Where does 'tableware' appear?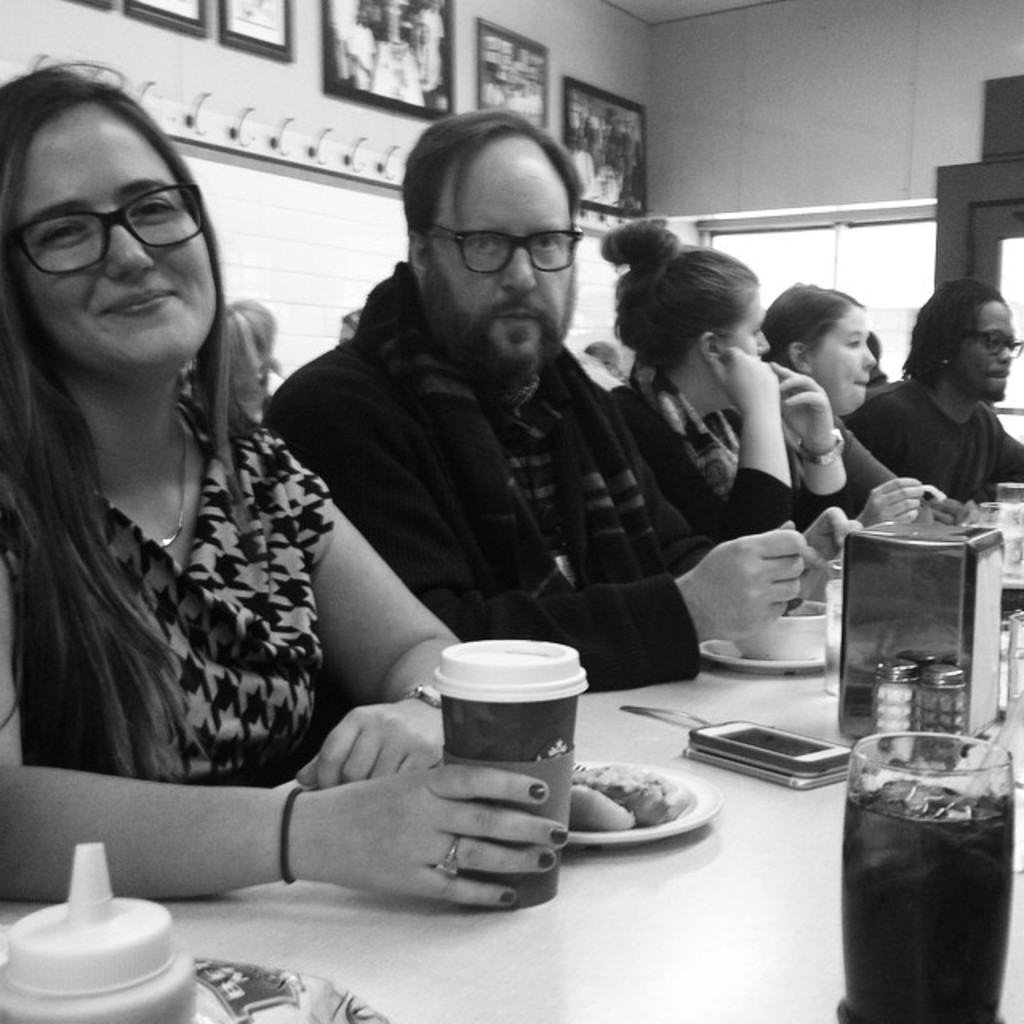
Appears at BBox(978, 501, 1002, 531).
